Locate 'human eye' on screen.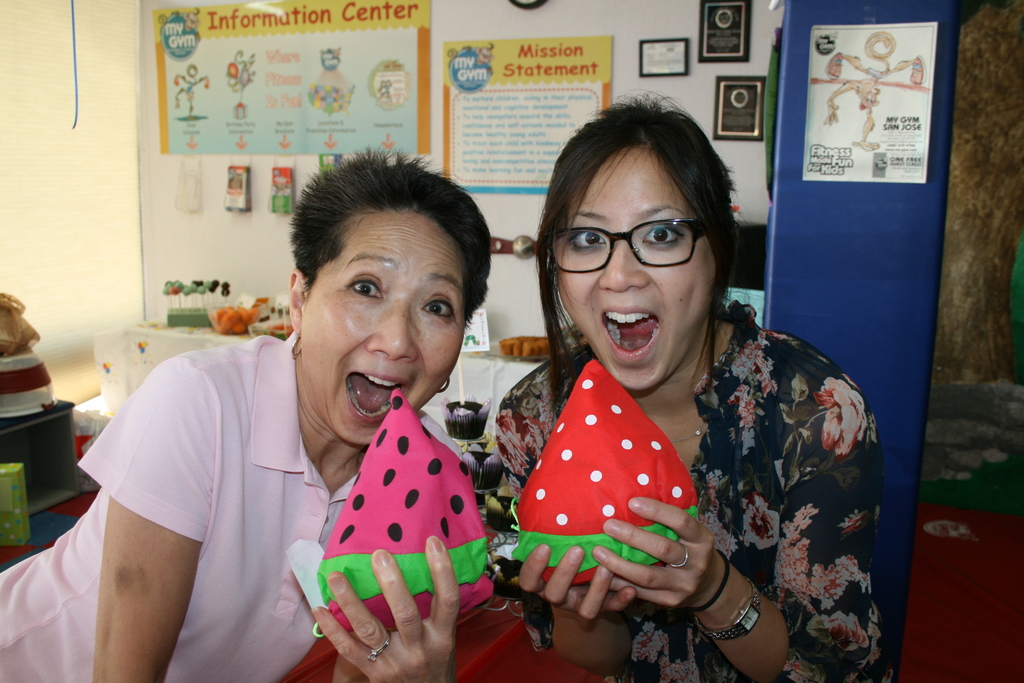
On screen at rect(341, 276, 386, 304).
